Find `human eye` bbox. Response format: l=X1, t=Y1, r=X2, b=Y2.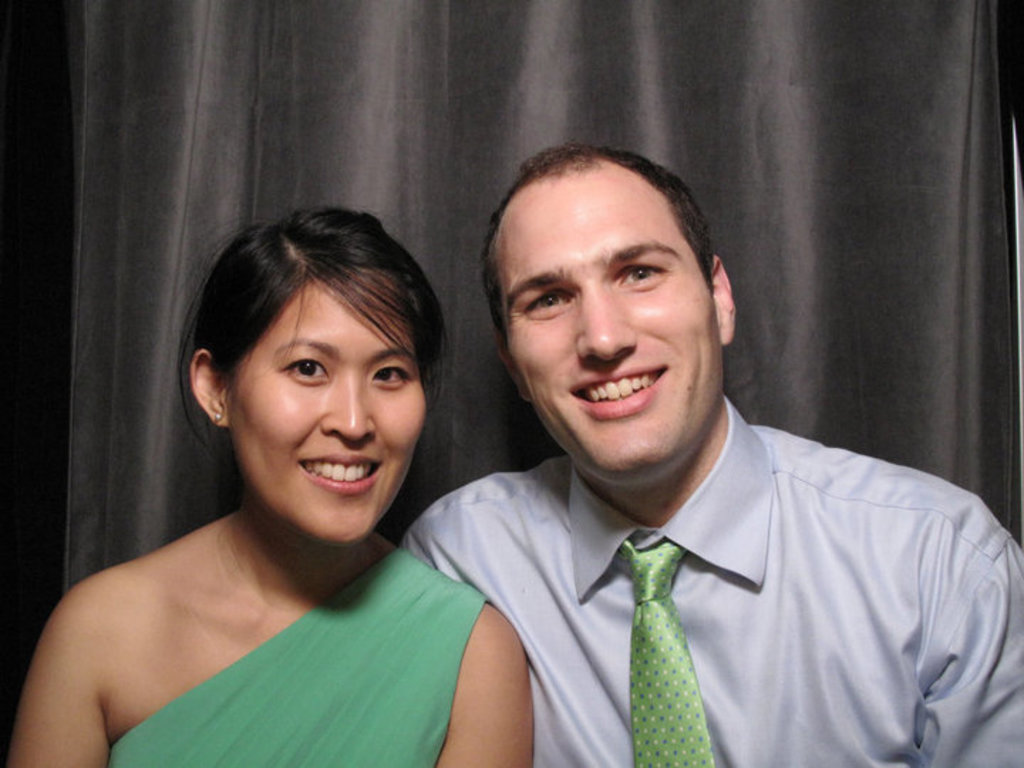
l=616, t=259, r=676, b=284.
